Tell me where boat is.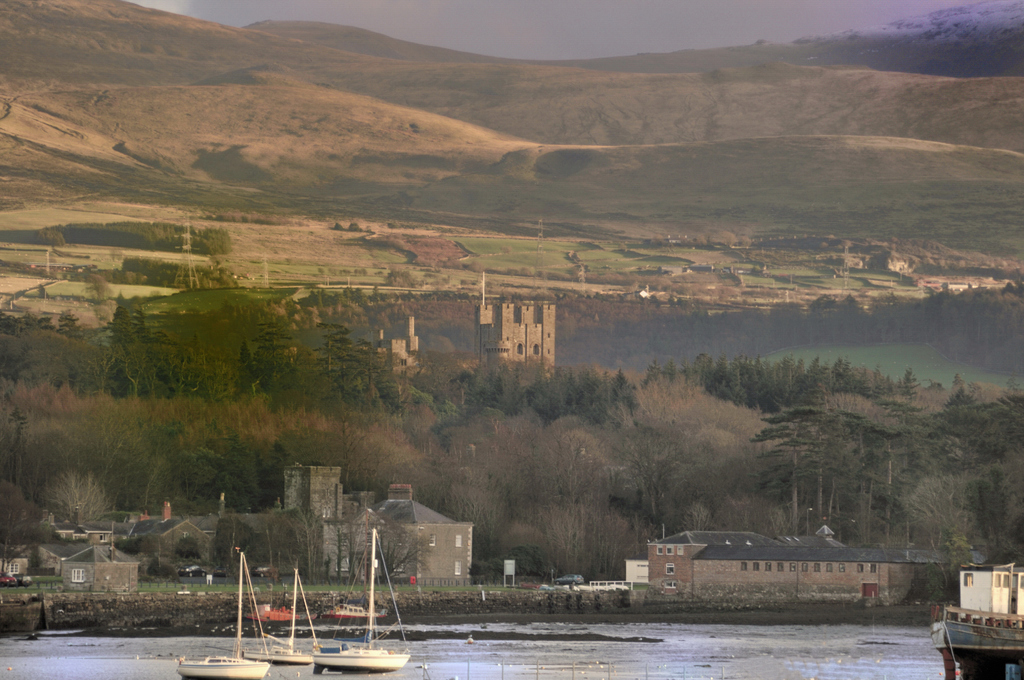
boat is at pyautogui.locateOnScreen(321, 597, 388, 620).
